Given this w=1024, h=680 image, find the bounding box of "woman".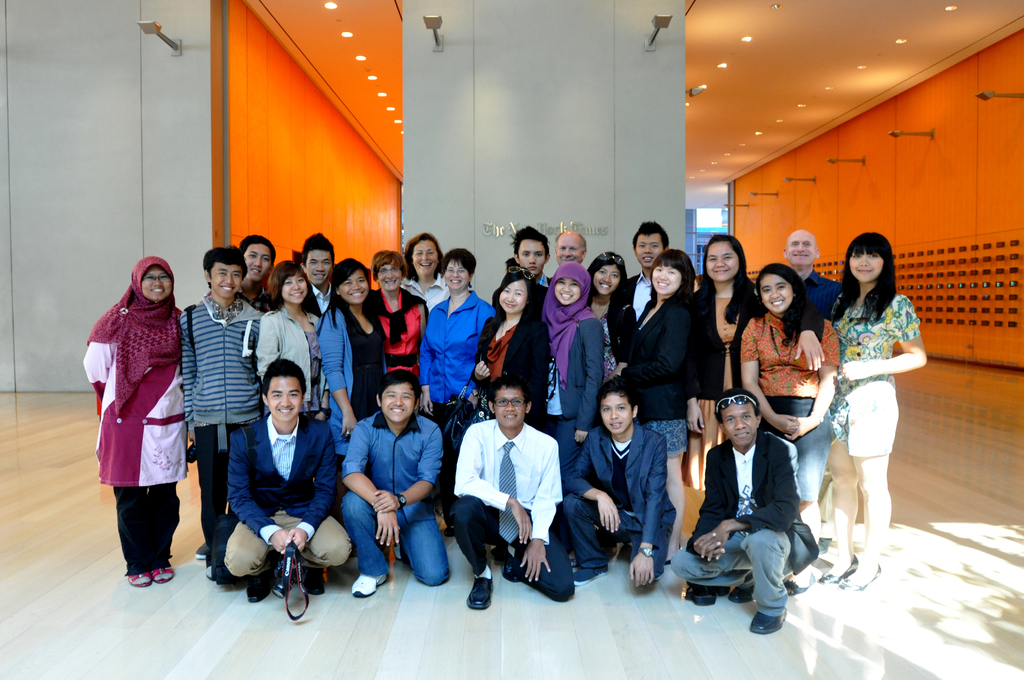
left=256, top=255, right=334, bottom=422.
